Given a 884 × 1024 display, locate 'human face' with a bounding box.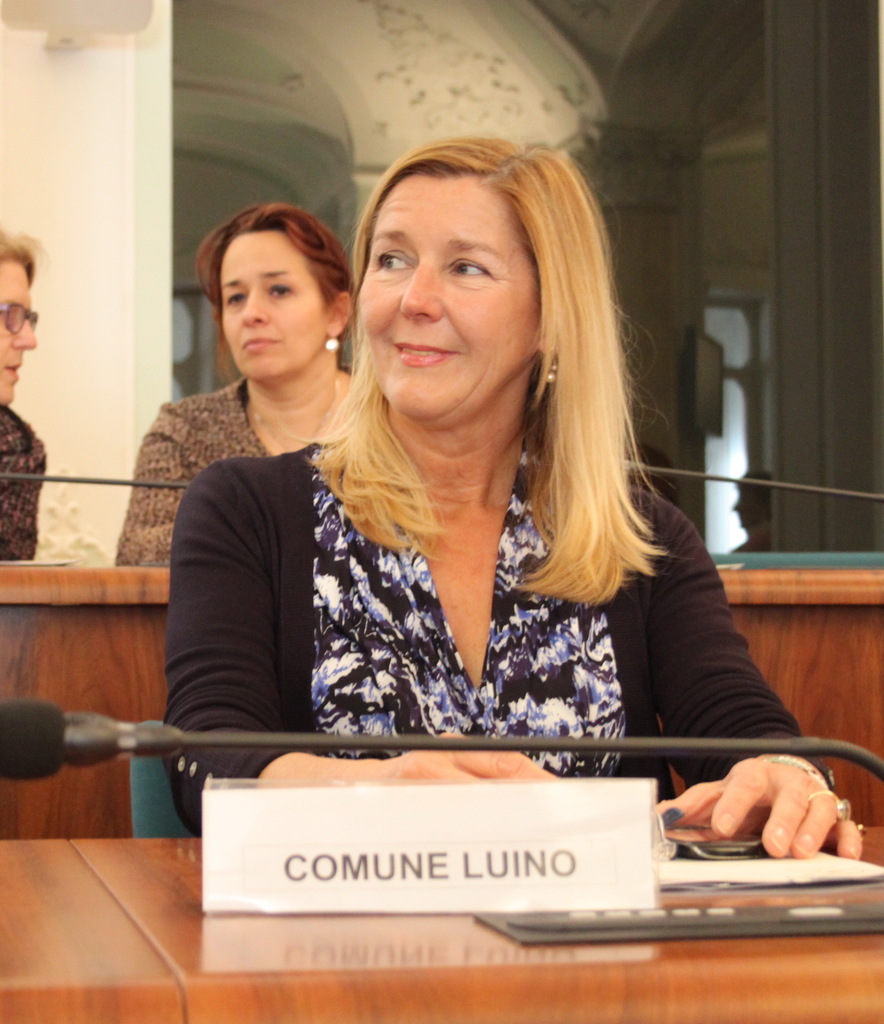
Located: 357,174,537,421.
